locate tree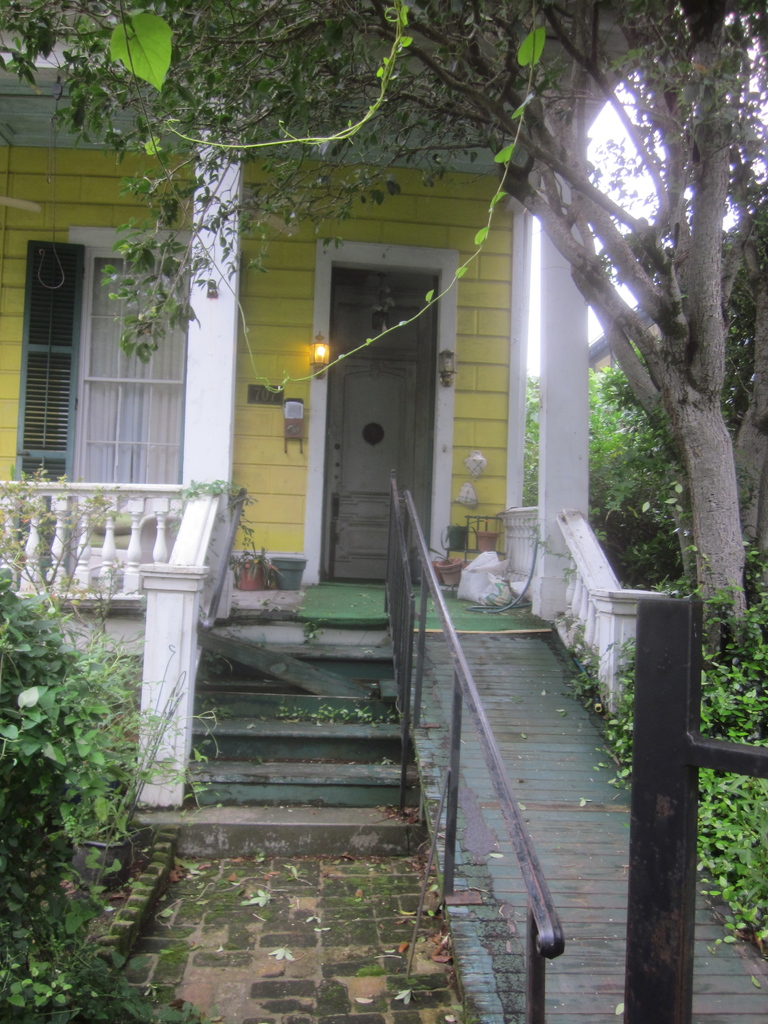
(x1=520, y1=204, x2=765, y2=591)
